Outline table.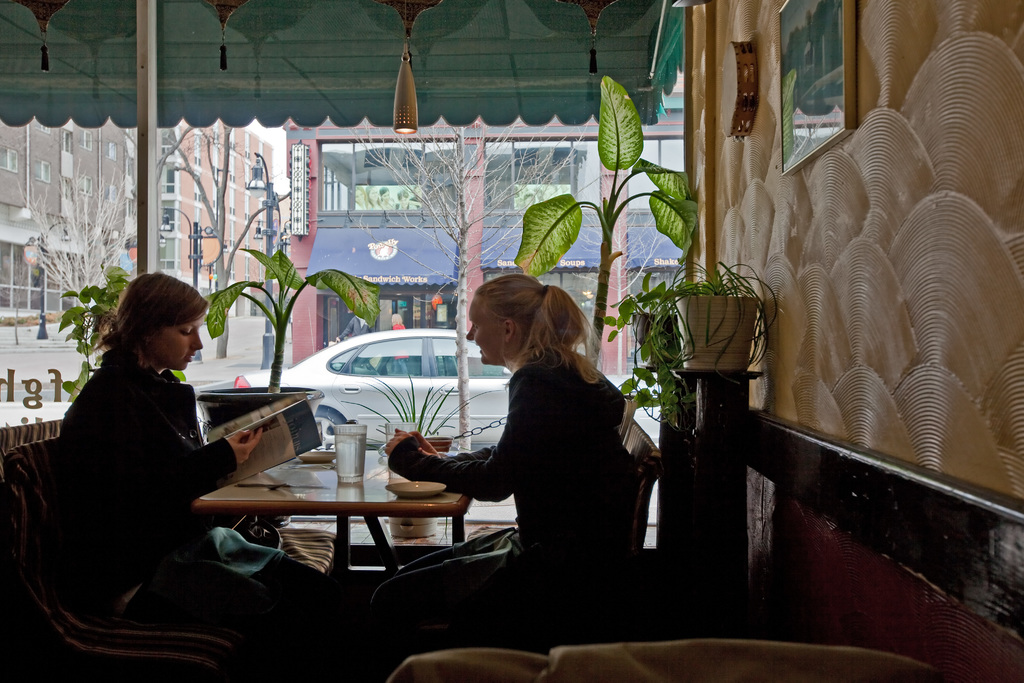
Outline: BBox(184, 443, 472, 596).
